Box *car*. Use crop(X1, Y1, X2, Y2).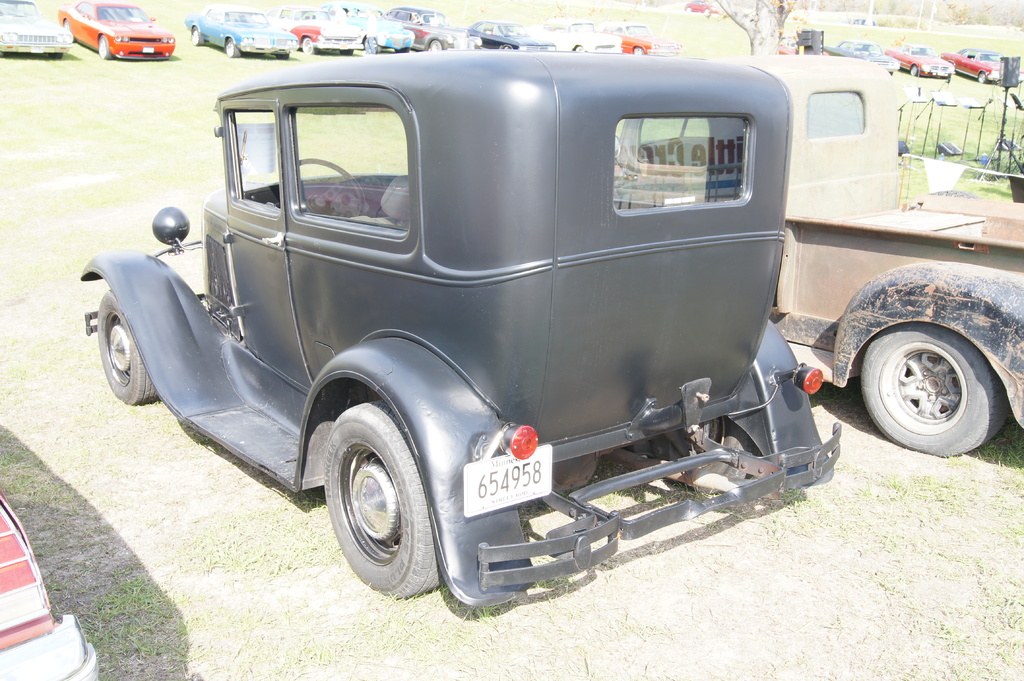
crop(943, 50, 1023, 83).
